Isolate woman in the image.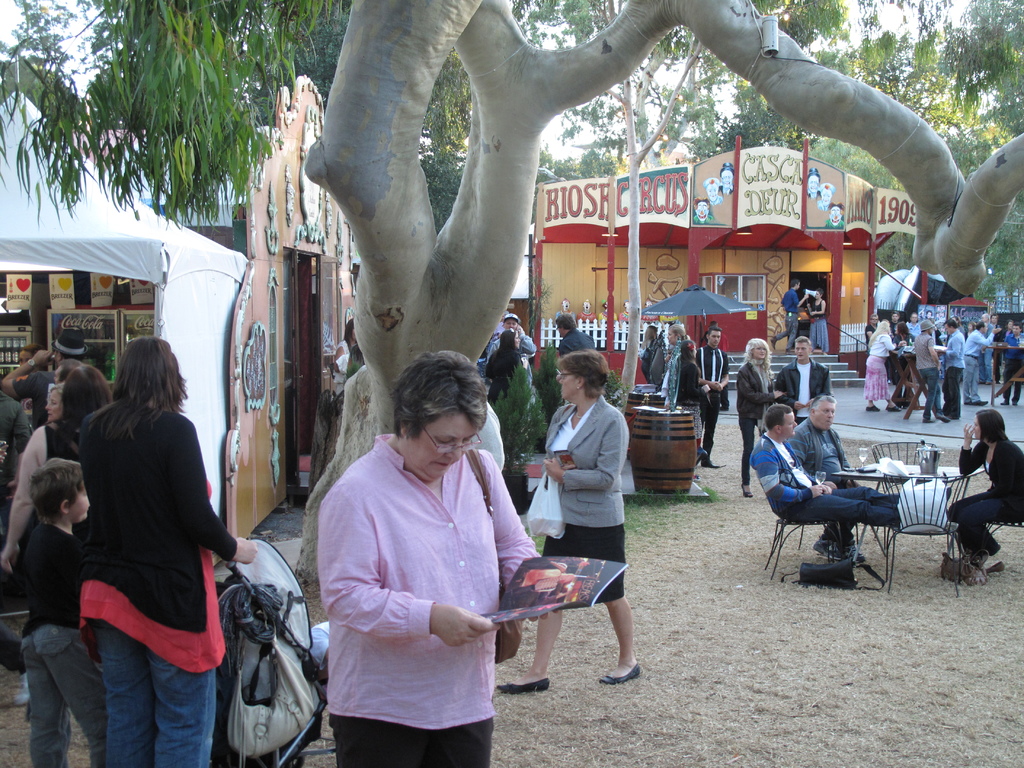
Isolated region: <region>809, 288, 826, 351</region>.
